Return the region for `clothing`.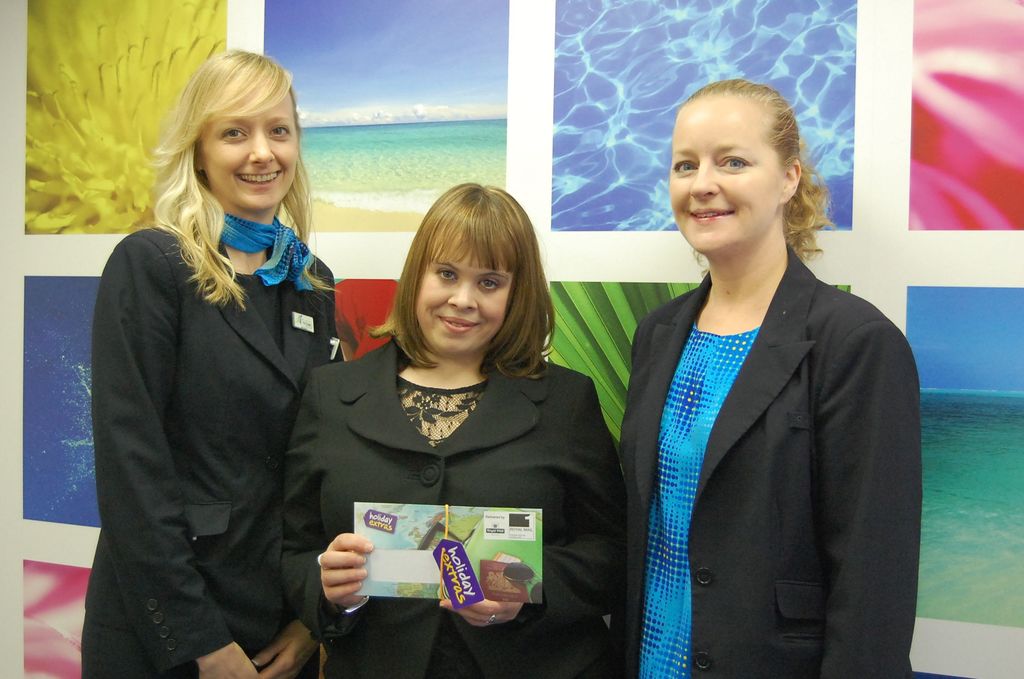
x1=93, y1=188, x2=349, y2=639.
